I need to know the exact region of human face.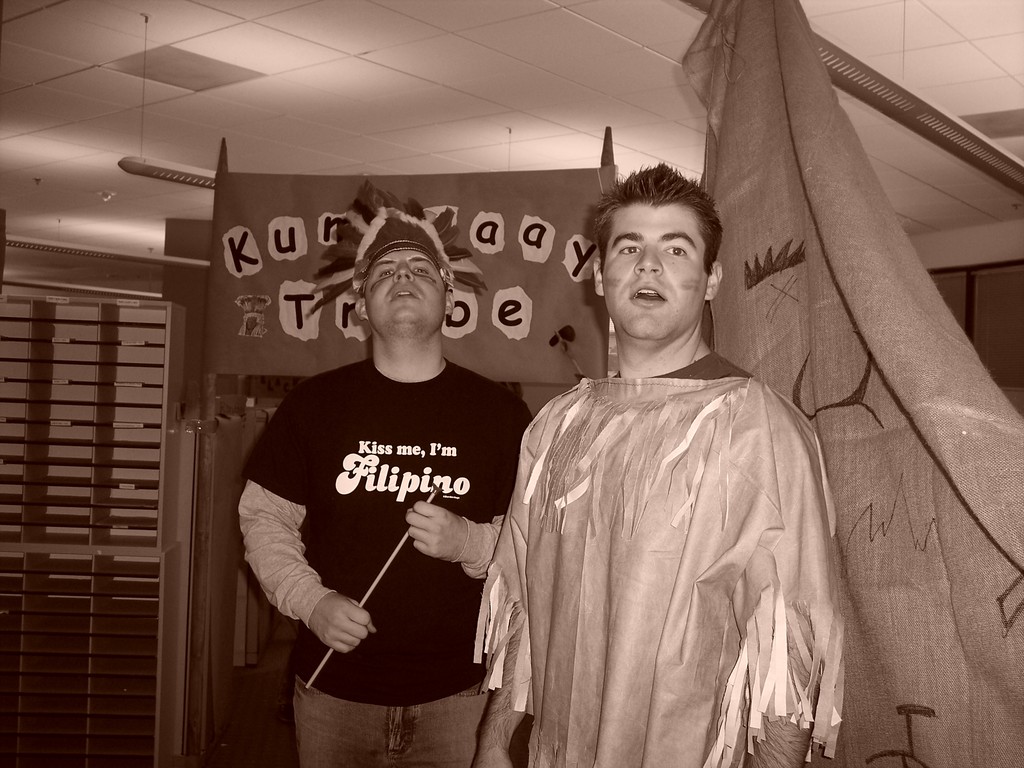
Region: 602, 207, 708, 348.
